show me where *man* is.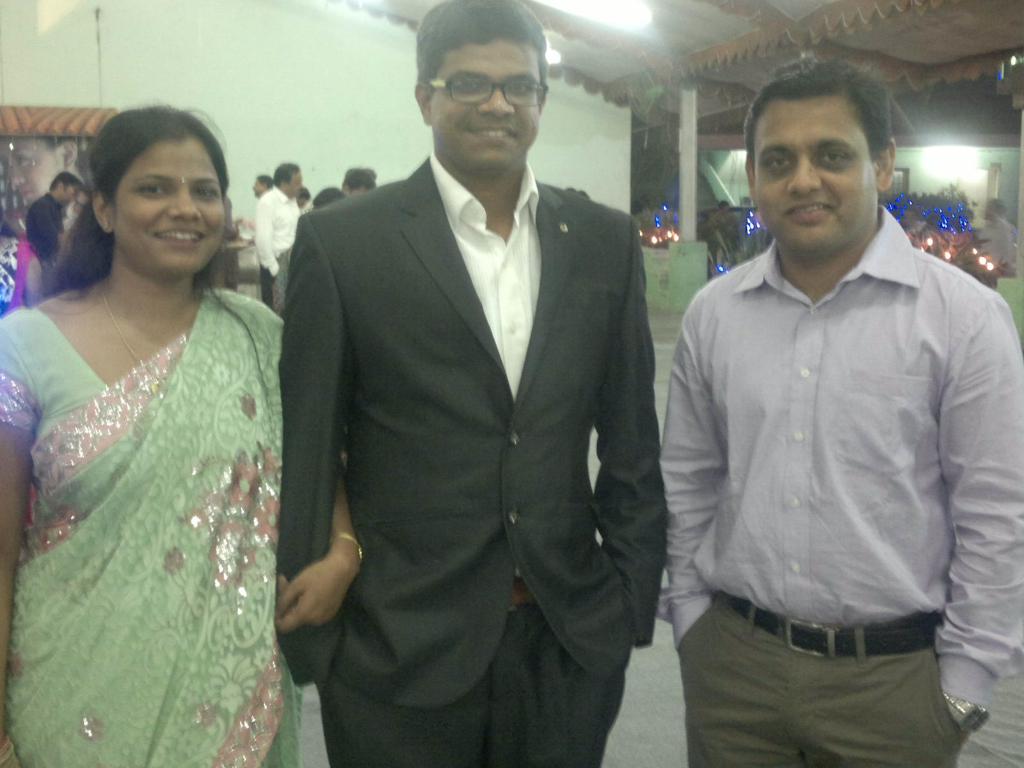
*man* is at locate(276, 0, 666, 767).
